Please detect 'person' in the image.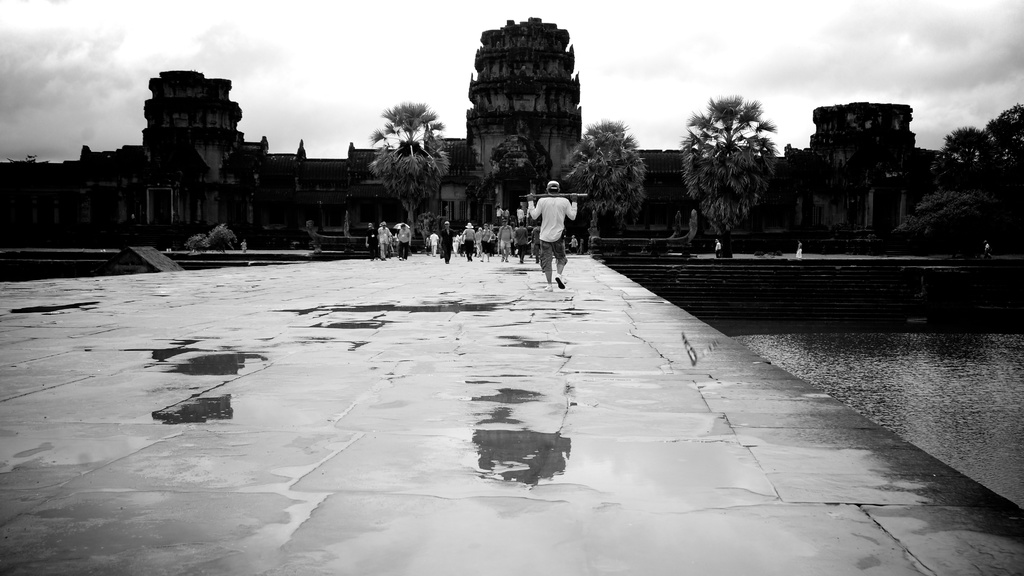
[241,240,247,252].
